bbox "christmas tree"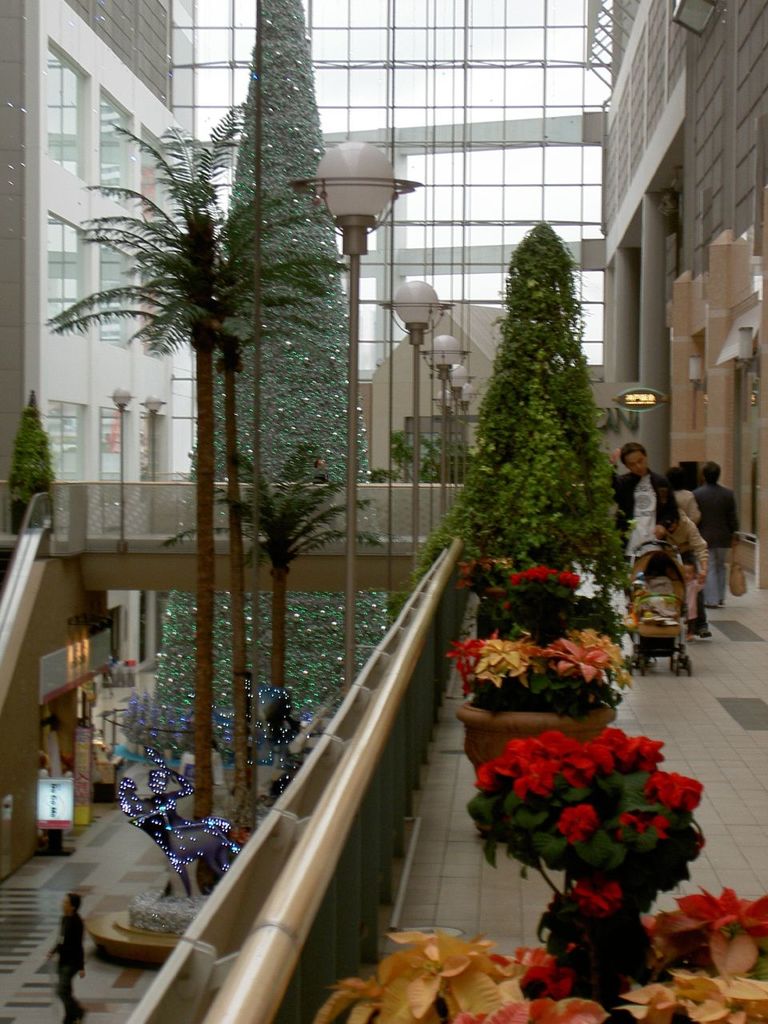
box=[142, 3, 388, 760]
